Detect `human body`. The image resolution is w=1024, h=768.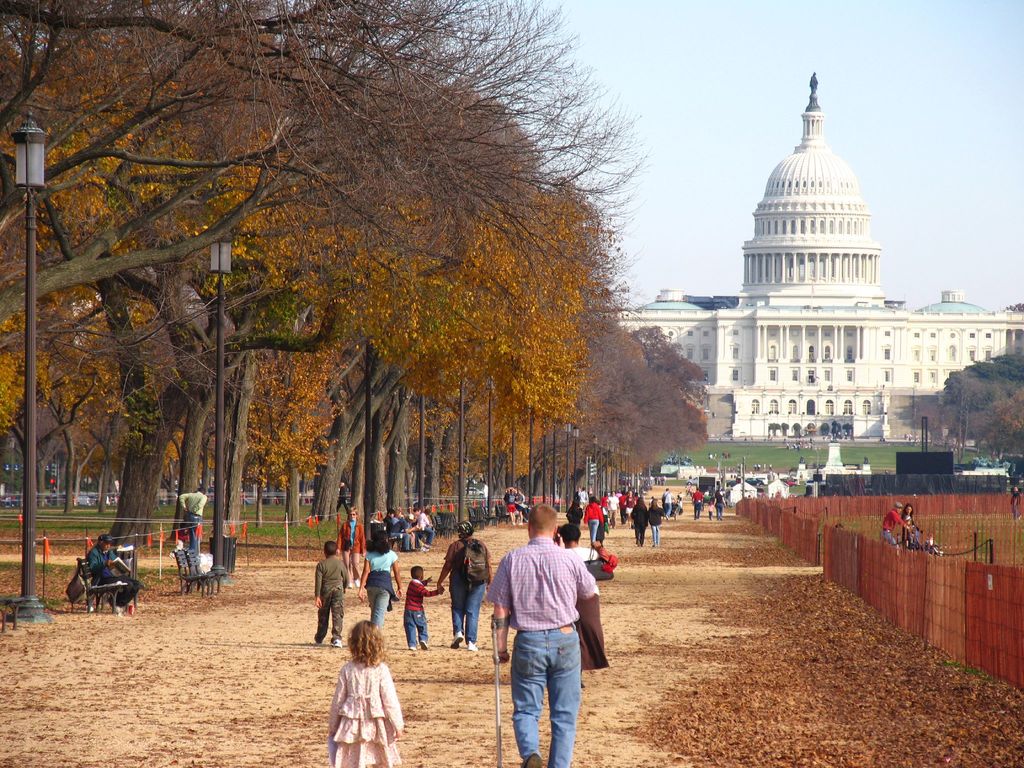
1009,491,1020,516.
